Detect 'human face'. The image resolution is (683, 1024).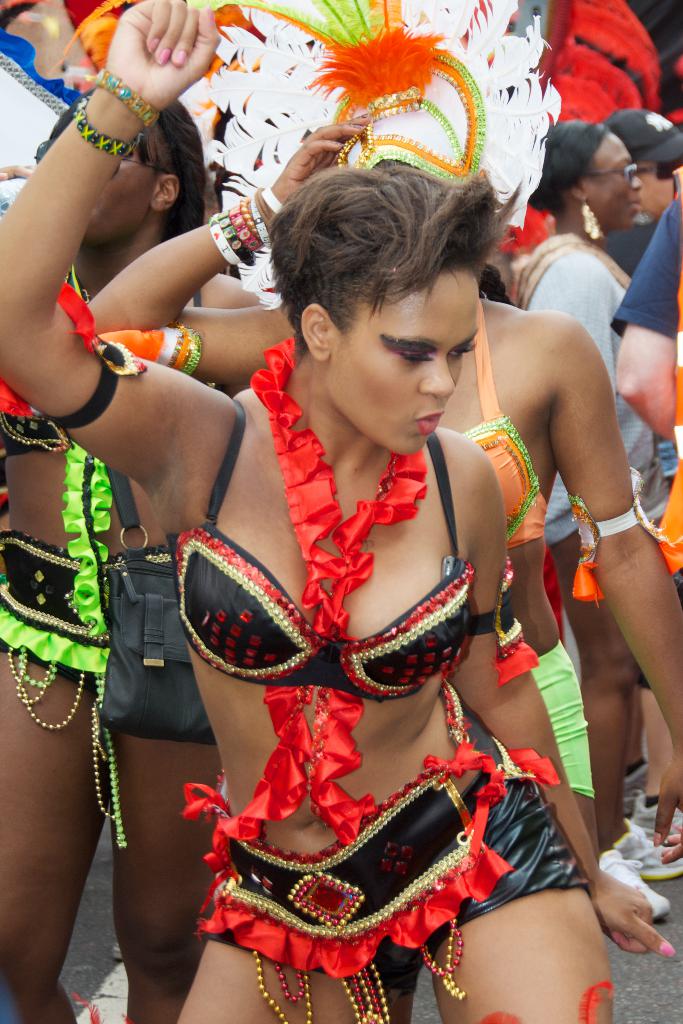
(x1=84, y1=111, x2=156, y2=246).
